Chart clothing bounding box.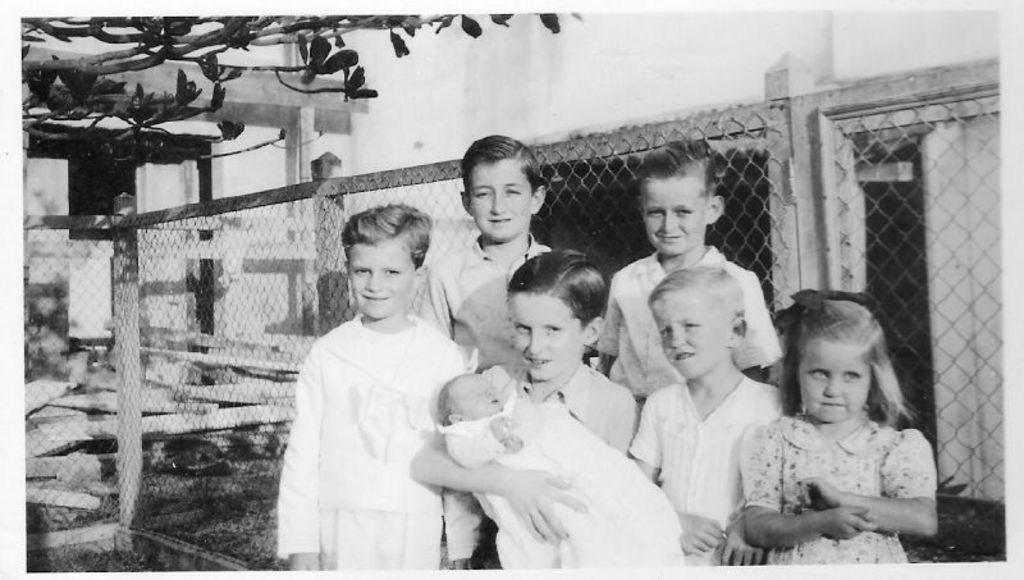
Charted: [left=611, top=256, right=795, bottom=388].
